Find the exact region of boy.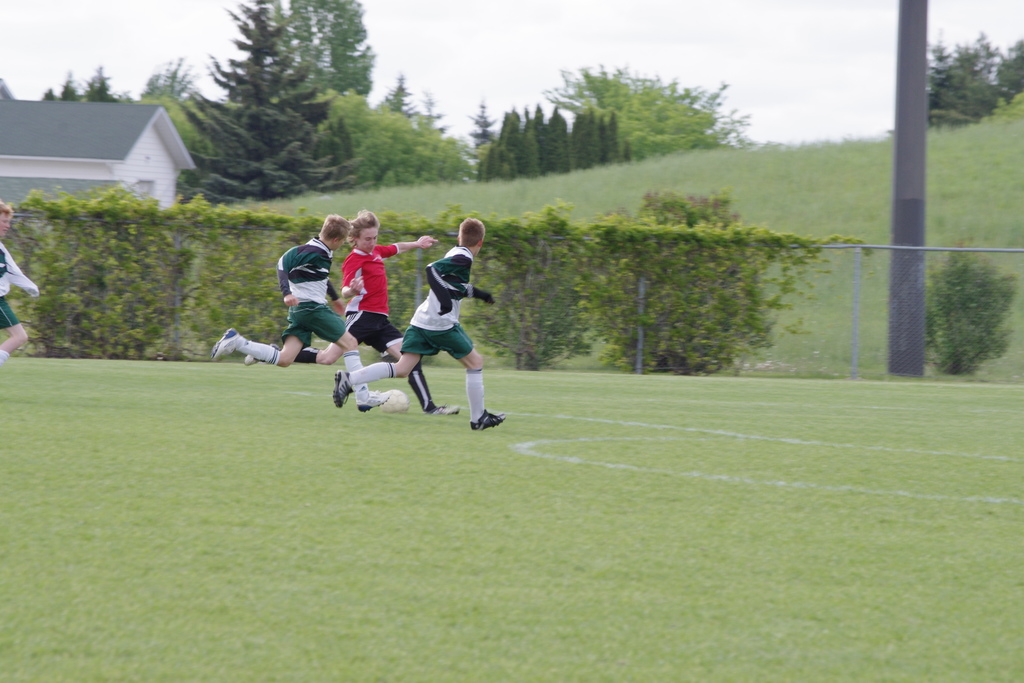
Exact region: [x1=212, y1=217, x2=399, y2=411].
